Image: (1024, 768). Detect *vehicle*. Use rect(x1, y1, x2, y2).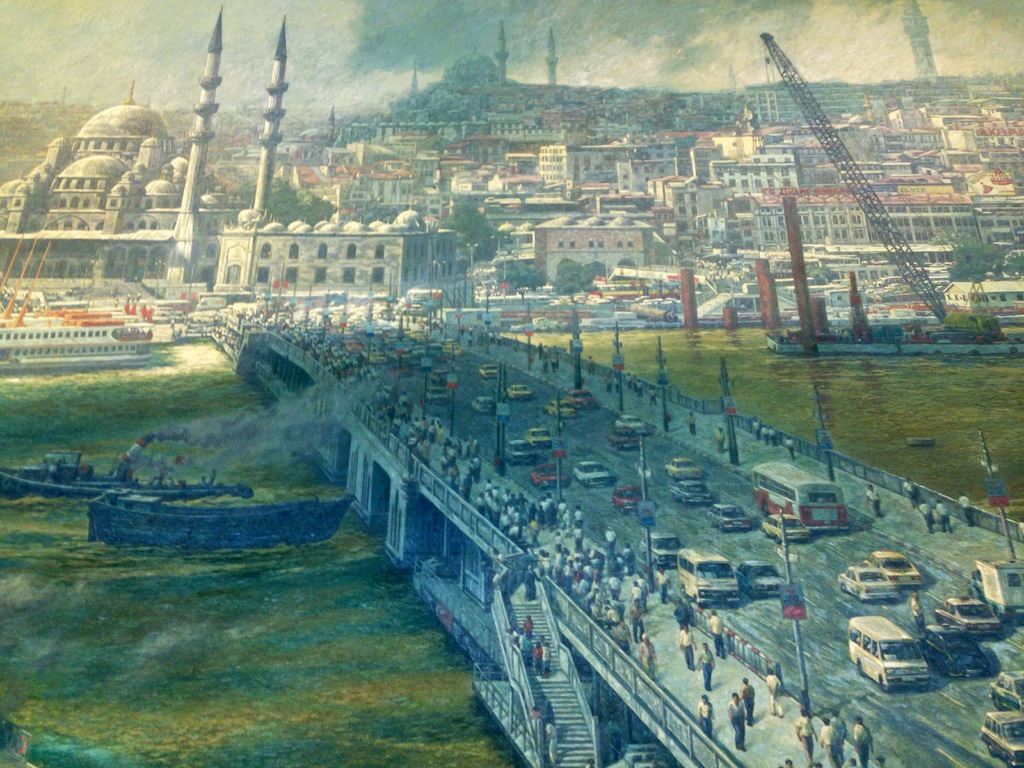
rect(868, 550, 920, 585).
